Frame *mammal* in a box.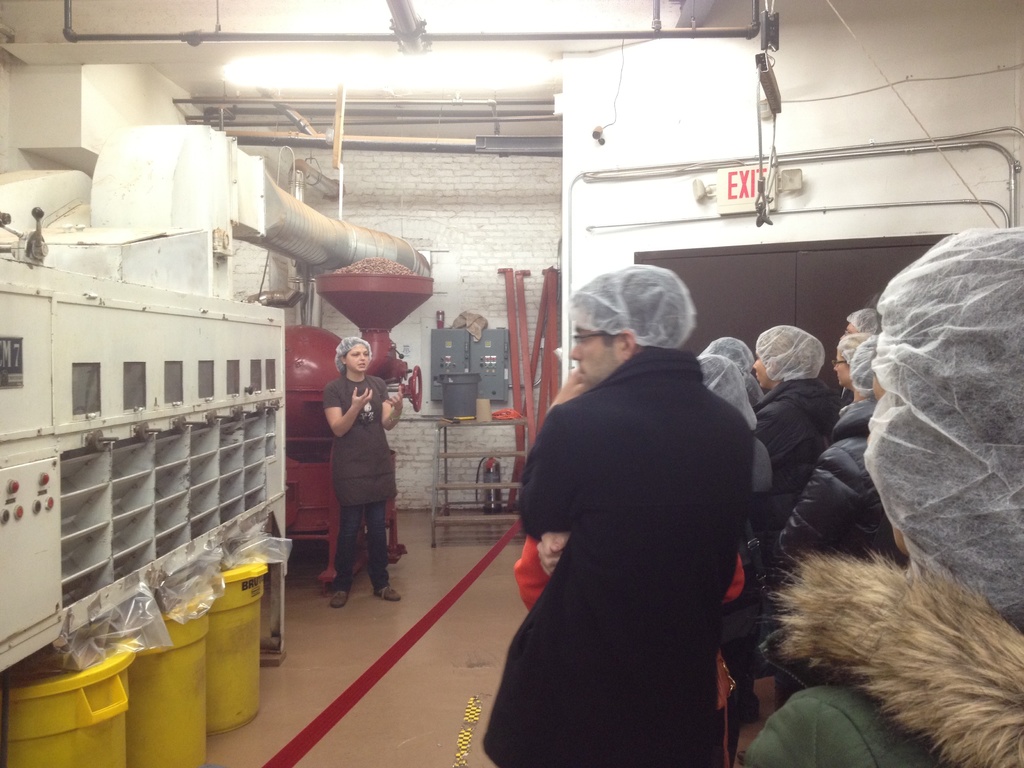
[x1=843, y1=307, x2=885, y2=333].
